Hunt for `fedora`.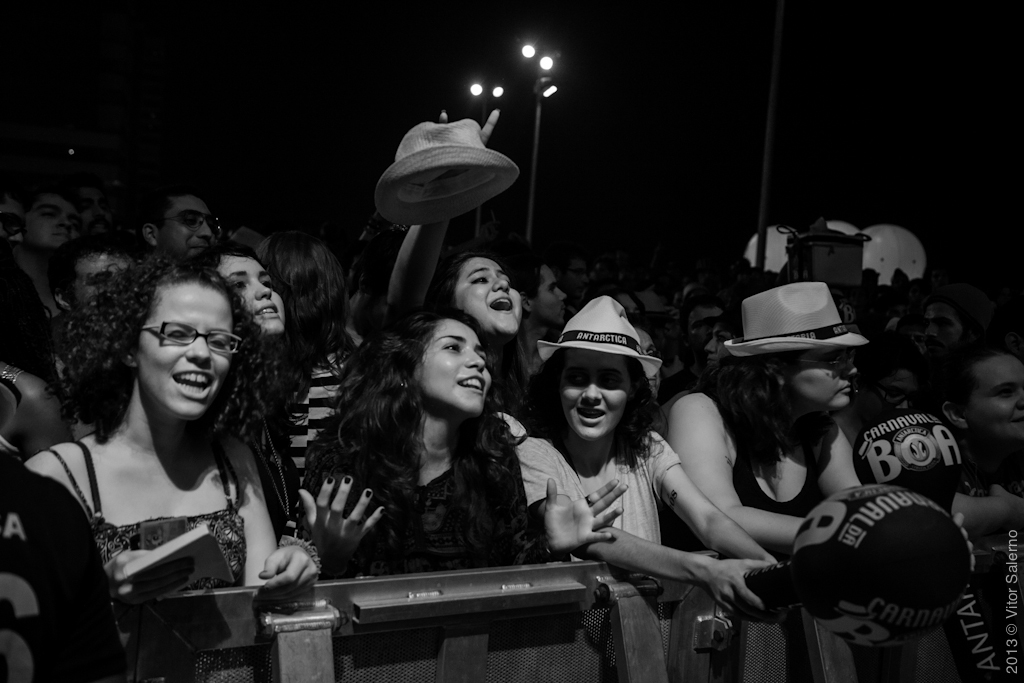
Hunted down at rect(535, 300, 660, 378).
